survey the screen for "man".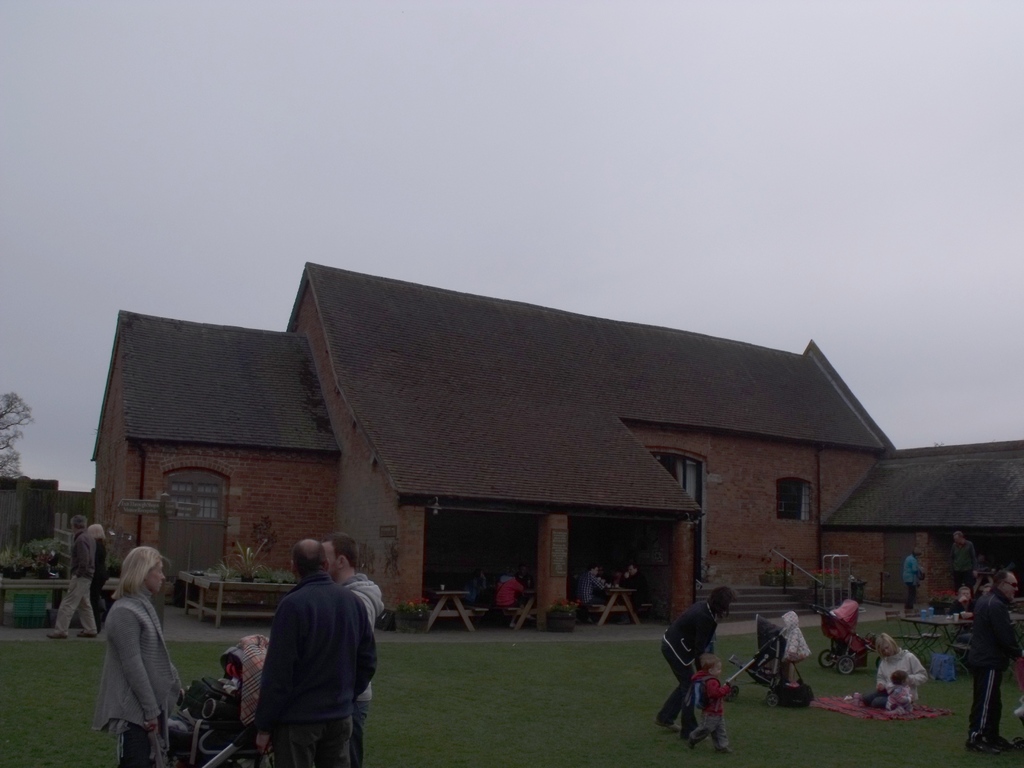
Survey found: 325,533,386,767.
